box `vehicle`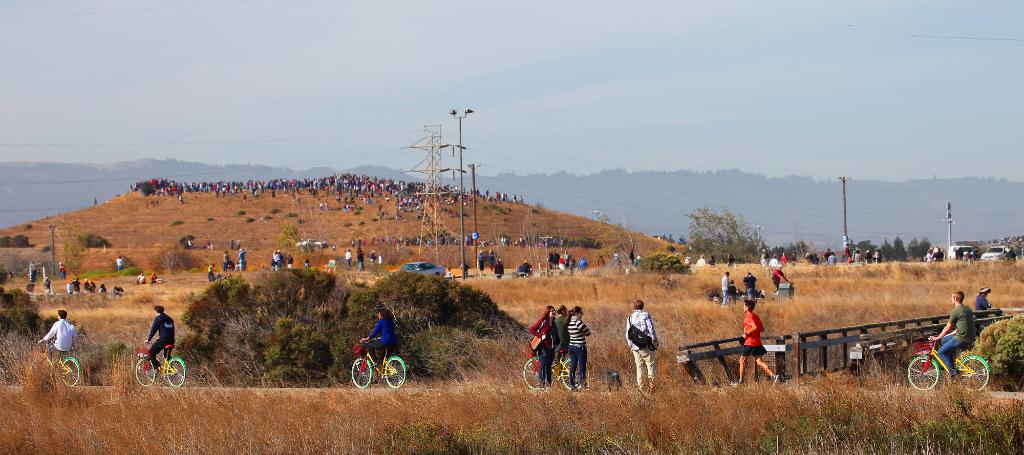
[906,344,986,395]
